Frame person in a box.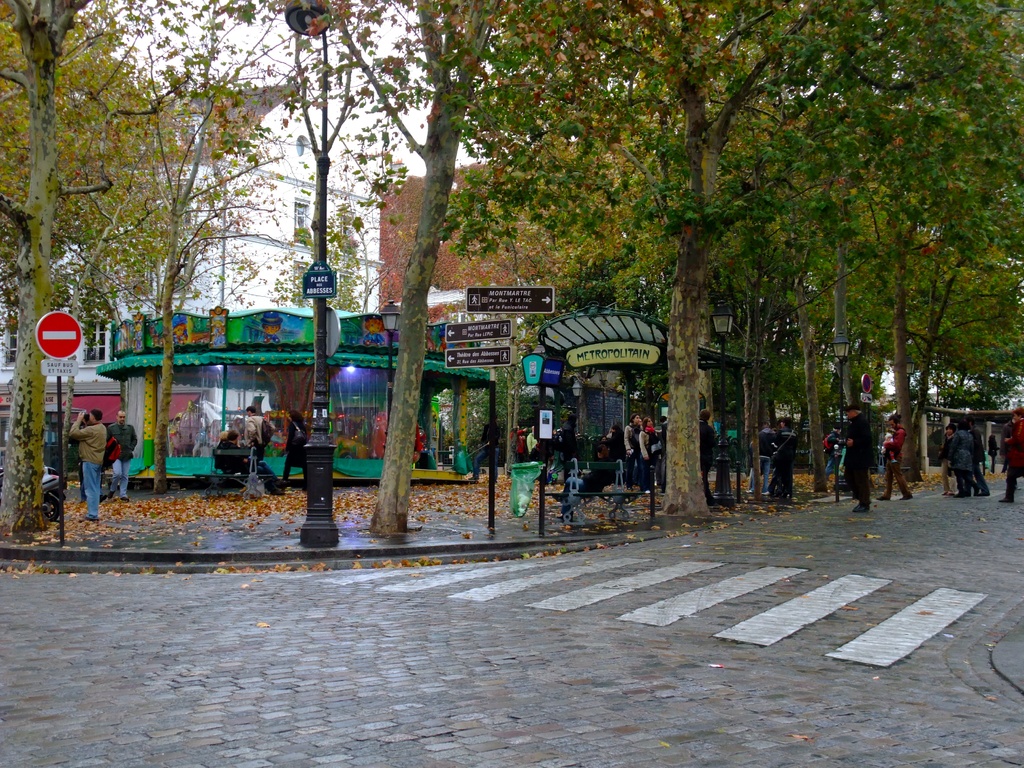
[640,415,661,495].
